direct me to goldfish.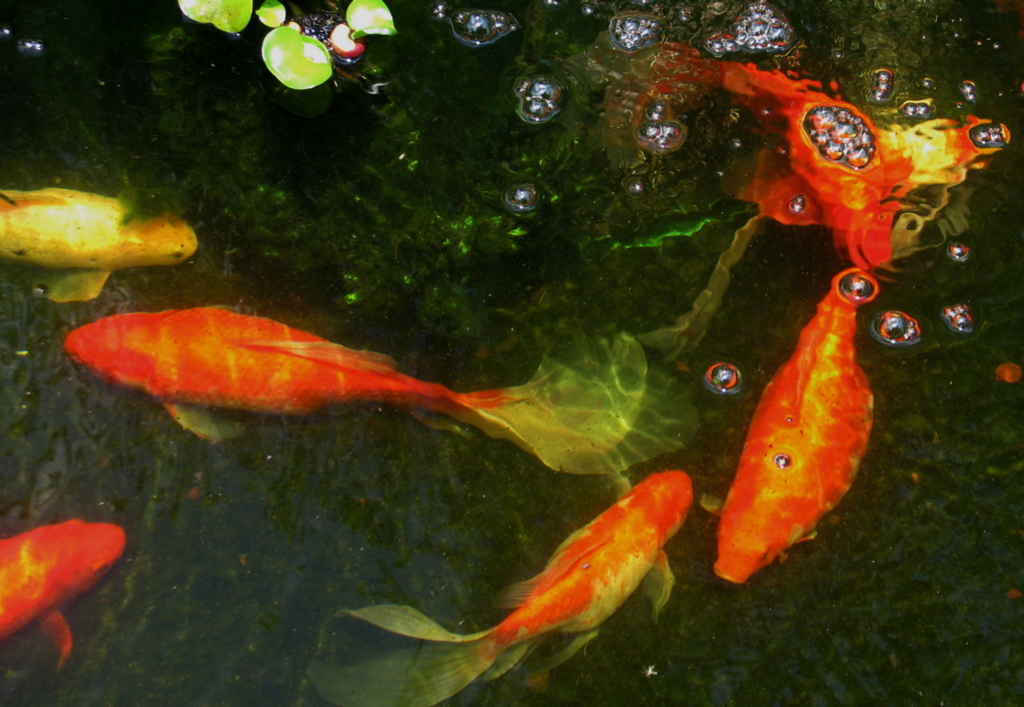
Direction: (720, 282, 871, 586).
